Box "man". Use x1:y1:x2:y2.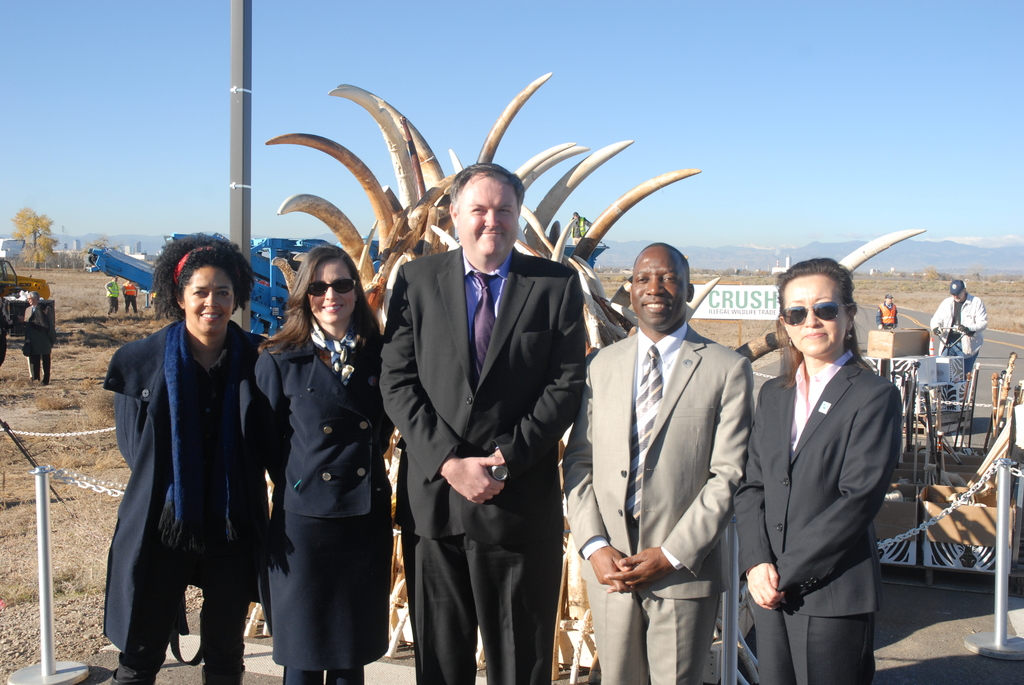
877:295:898:328.
